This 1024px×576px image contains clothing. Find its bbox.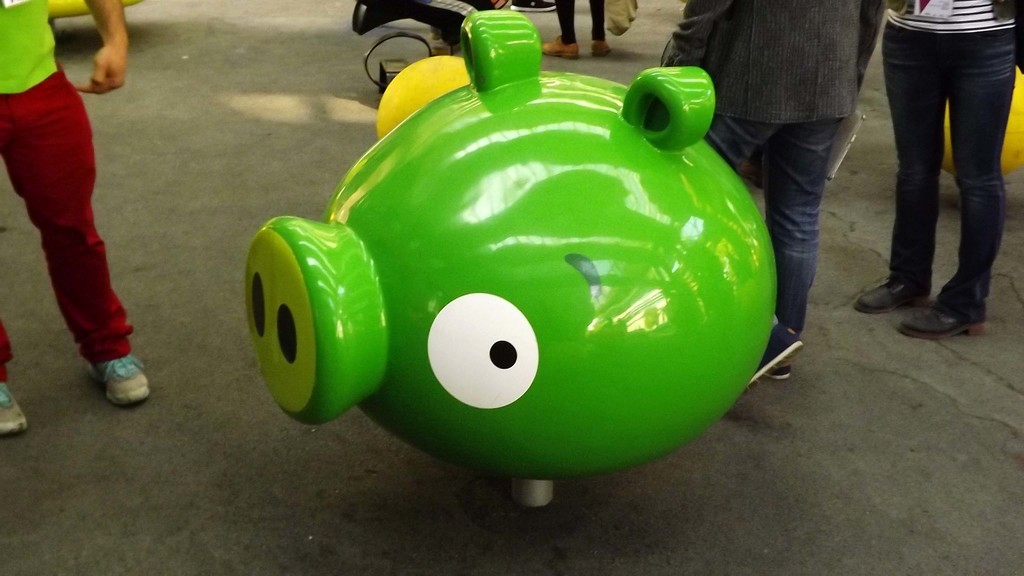
locate(877, 0, 996, 324).
